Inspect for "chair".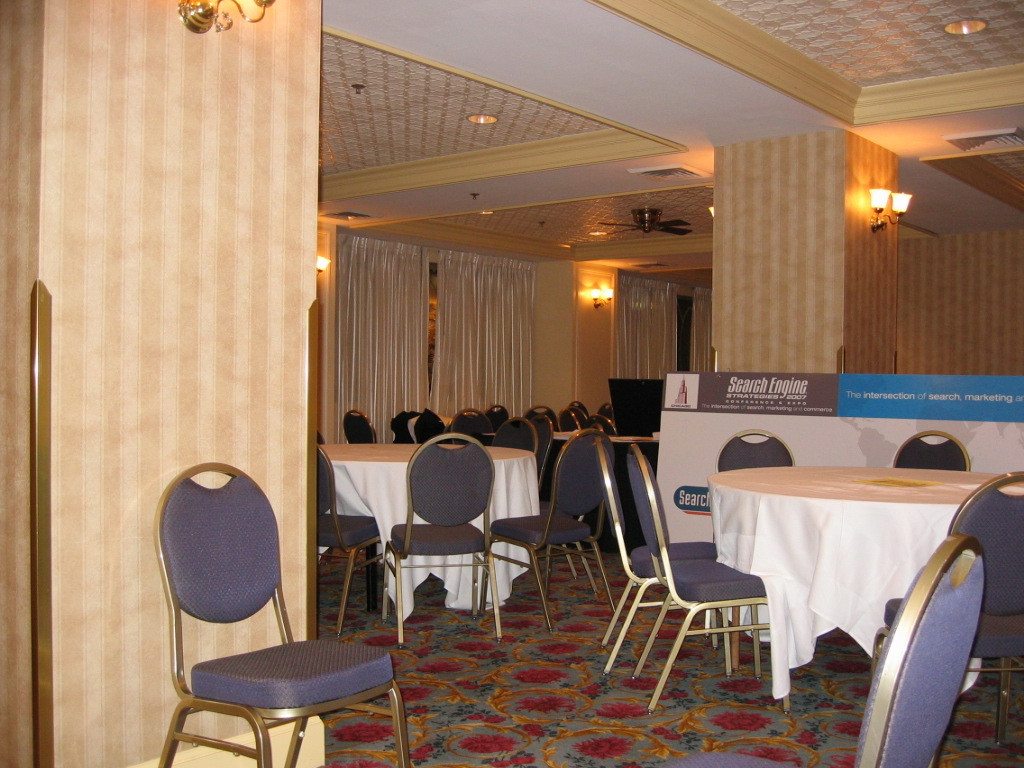
Inspection: rect(711, 430, 798, 465).
